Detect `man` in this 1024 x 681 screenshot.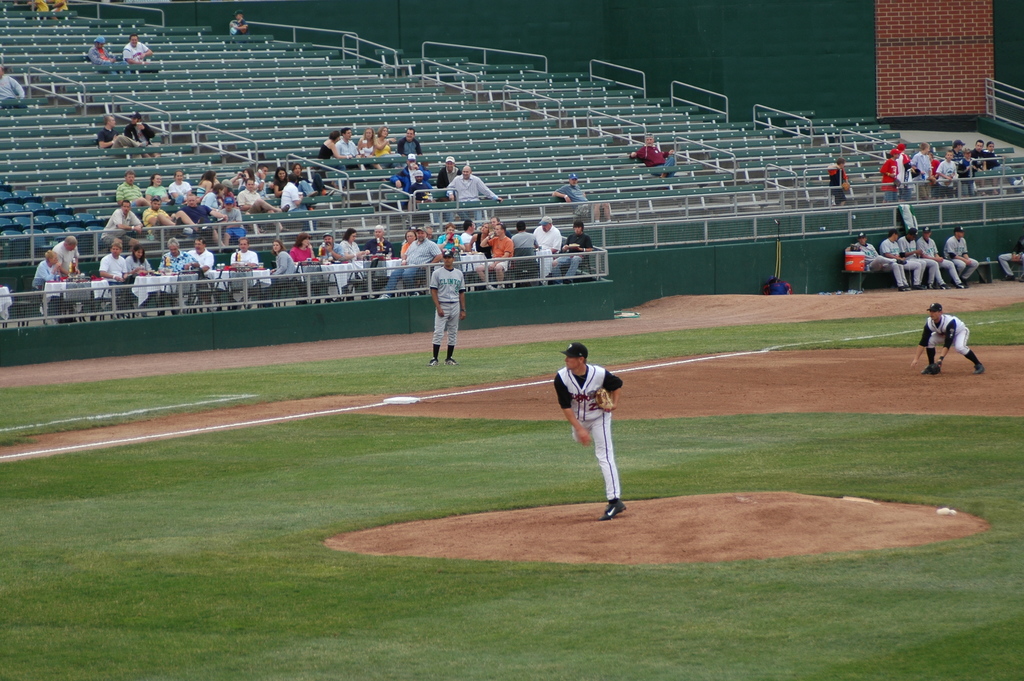
Detection: crop(413, 183, 431, 202).
